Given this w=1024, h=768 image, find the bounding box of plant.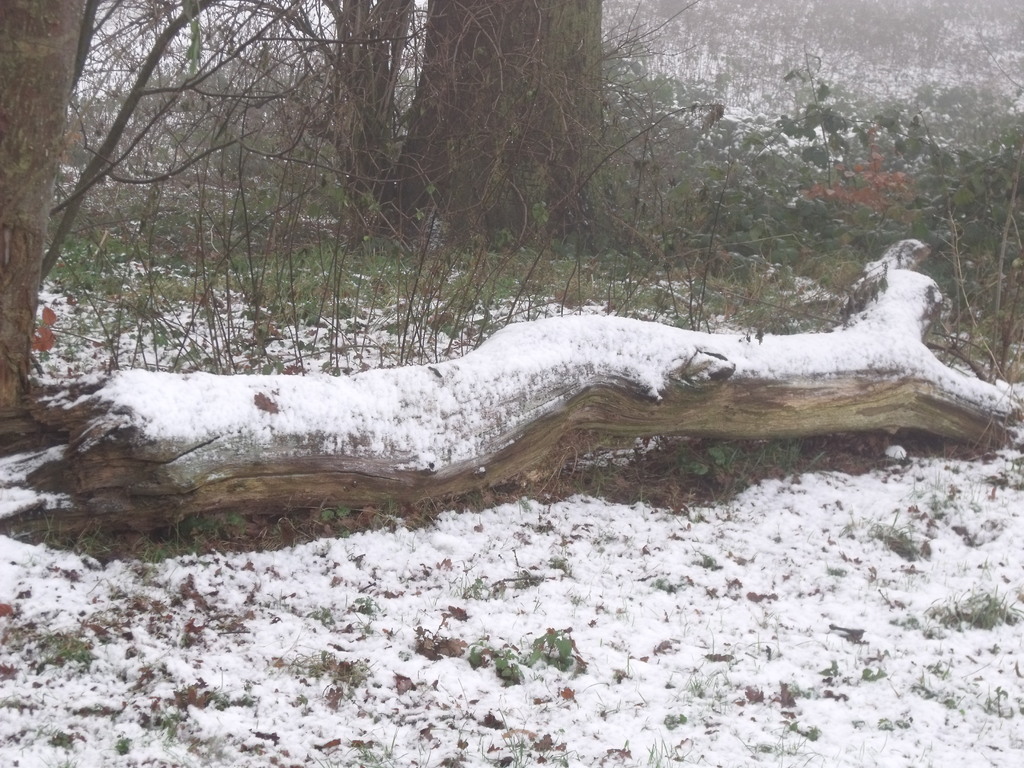
(468, 486, 496, 511).
